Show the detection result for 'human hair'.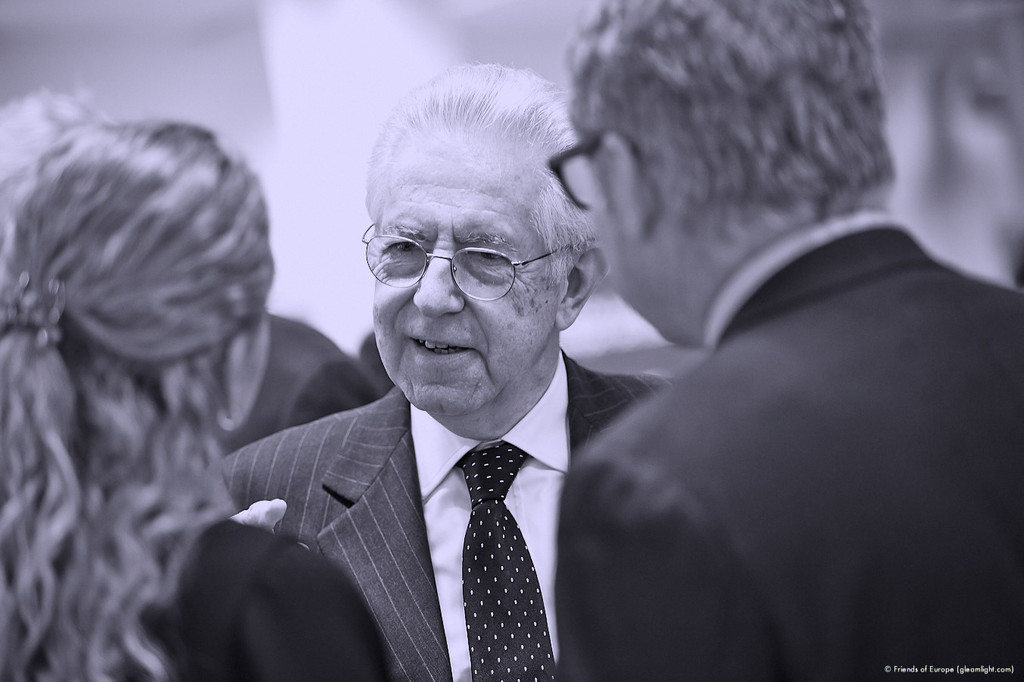
(9, 89, 311, 637).
